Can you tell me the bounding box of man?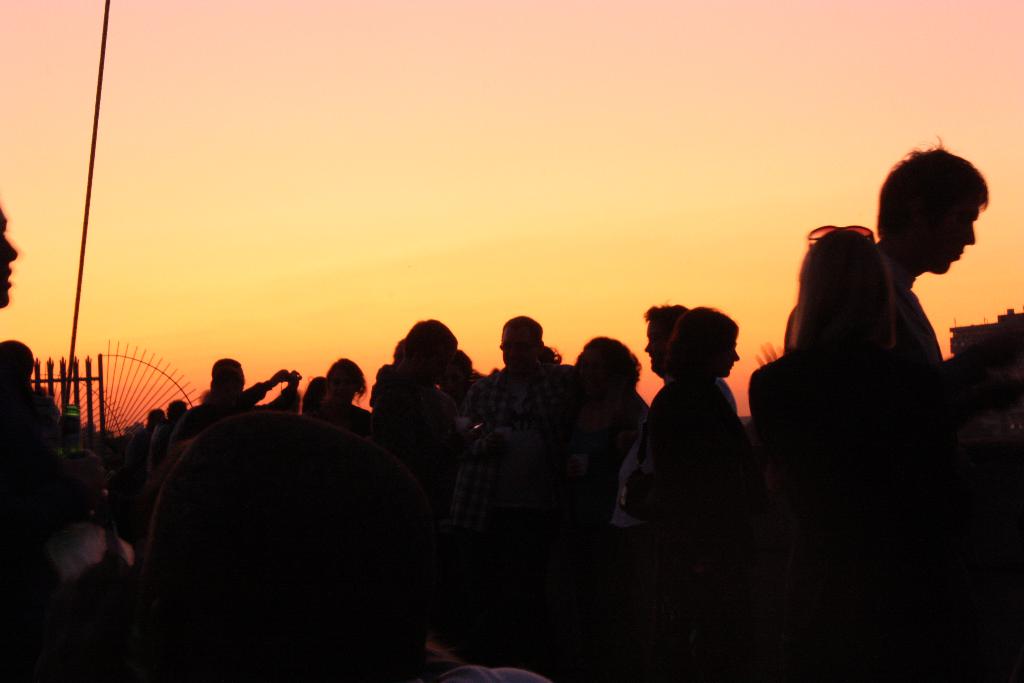
884/133/991/362.
